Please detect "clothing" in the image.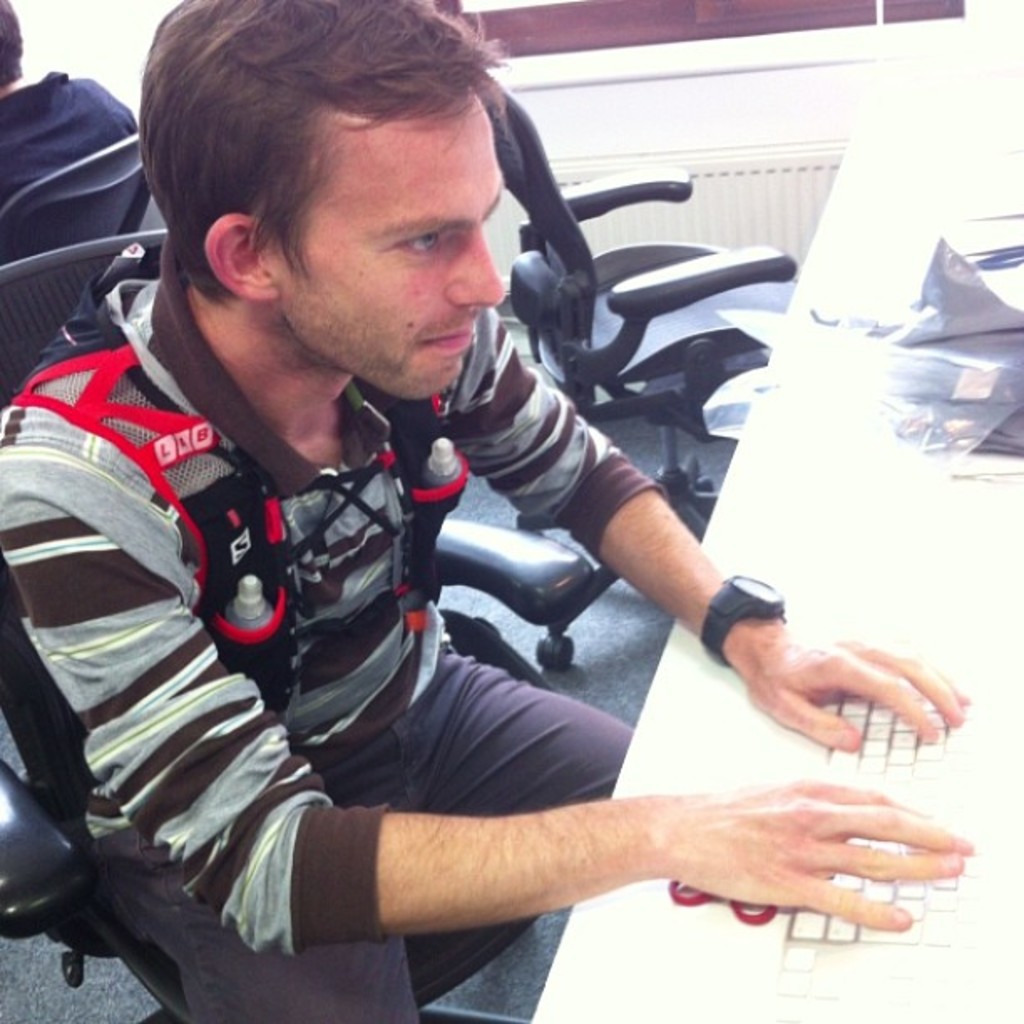
bbox=(0, 239, 673, 1022).
